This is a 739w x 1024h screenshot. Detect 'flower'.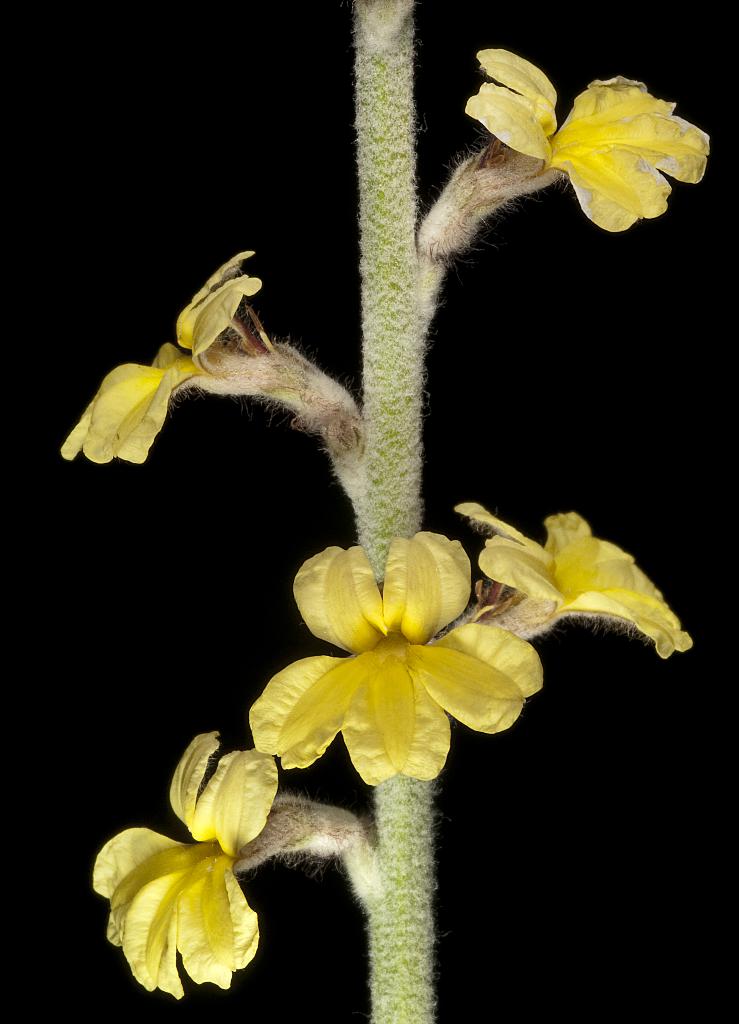
449/502/699/672.
